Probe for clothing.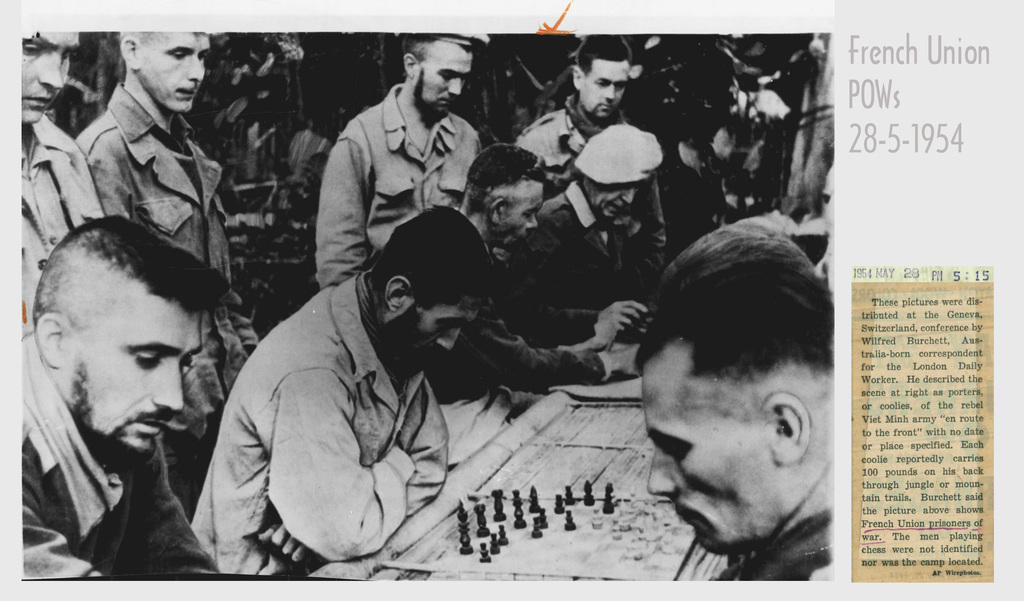
Probe result: bbox(507, 98, 634, 186).
